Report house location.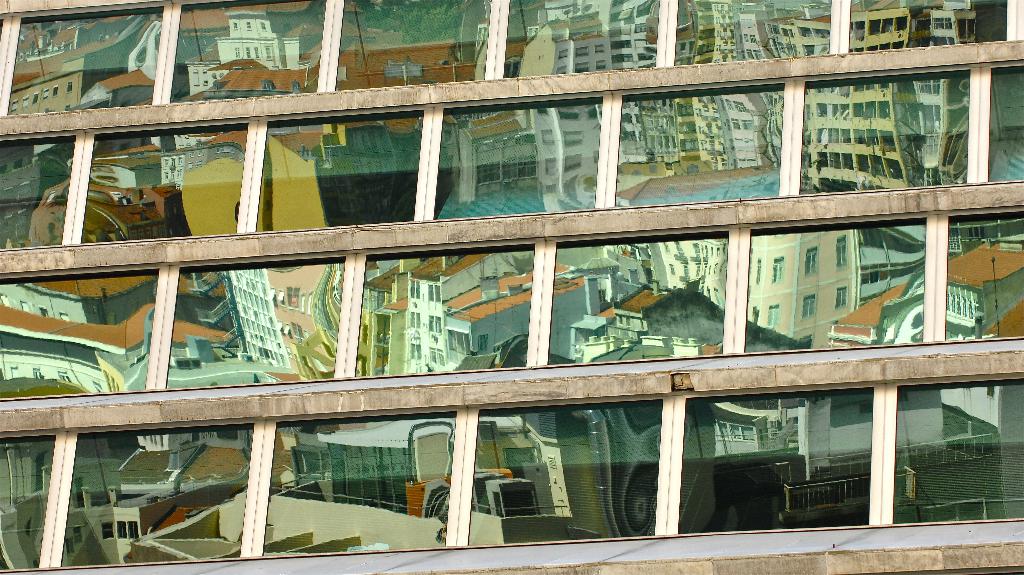
Report: region(800, 78, 968, 183).
